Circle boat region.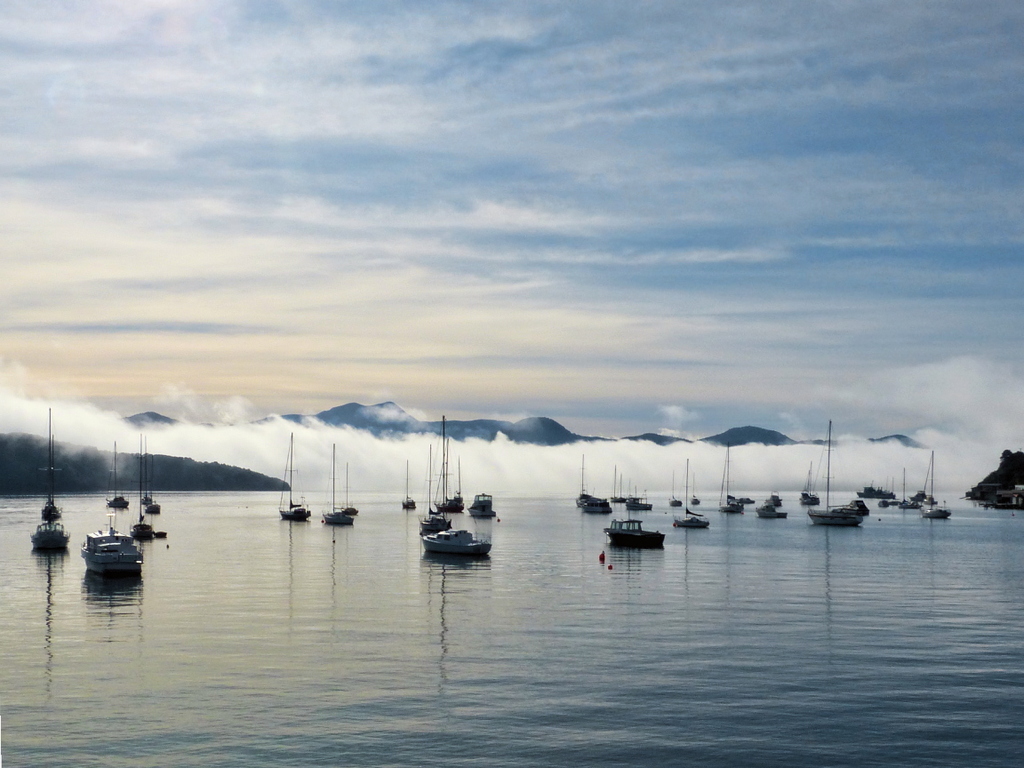
Region: pyautogui.locateOnScreen(807, 419, 865, 528).
